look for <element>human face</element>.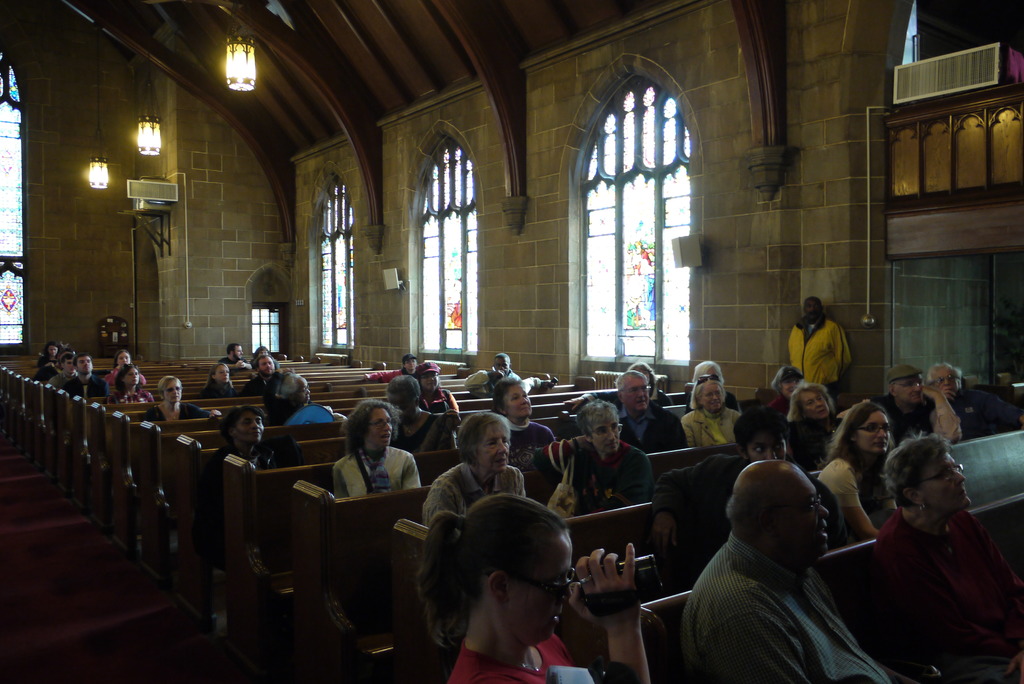
Found: detection(67, 361, 79, 370).
